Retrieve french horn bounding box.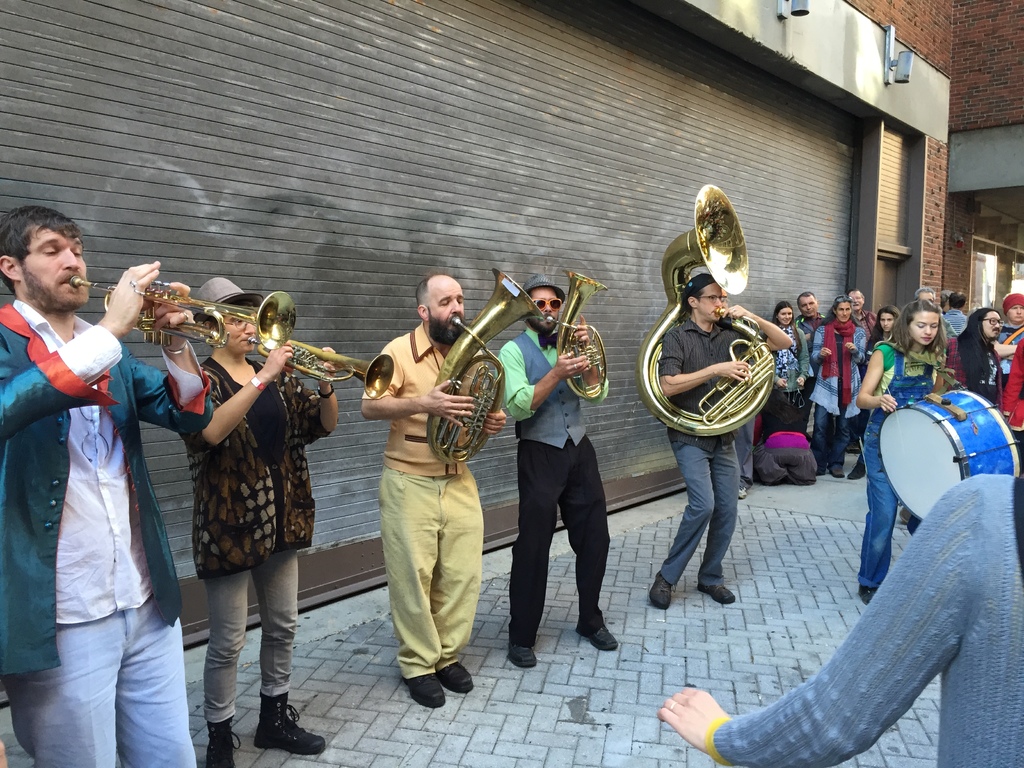
Bounding box: [432,264,548,466].
